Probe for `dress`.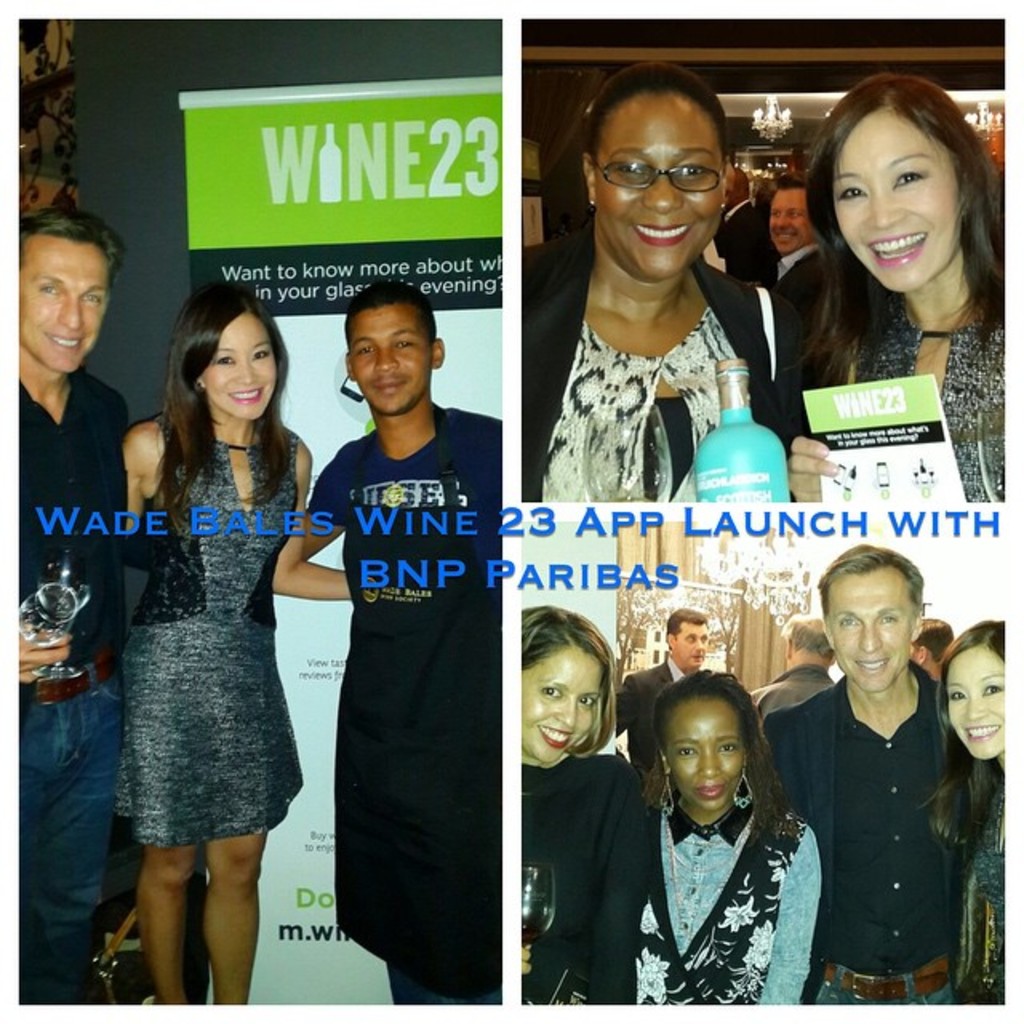
Probe result: (x1=114, y1=416, x2=302, y2=845).
